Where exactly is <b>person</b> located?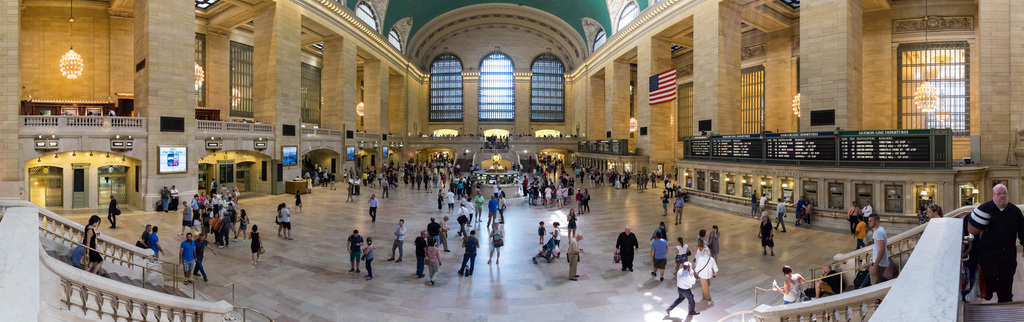
Its bounding box is <region>386, 218, 406, 261</region>.
